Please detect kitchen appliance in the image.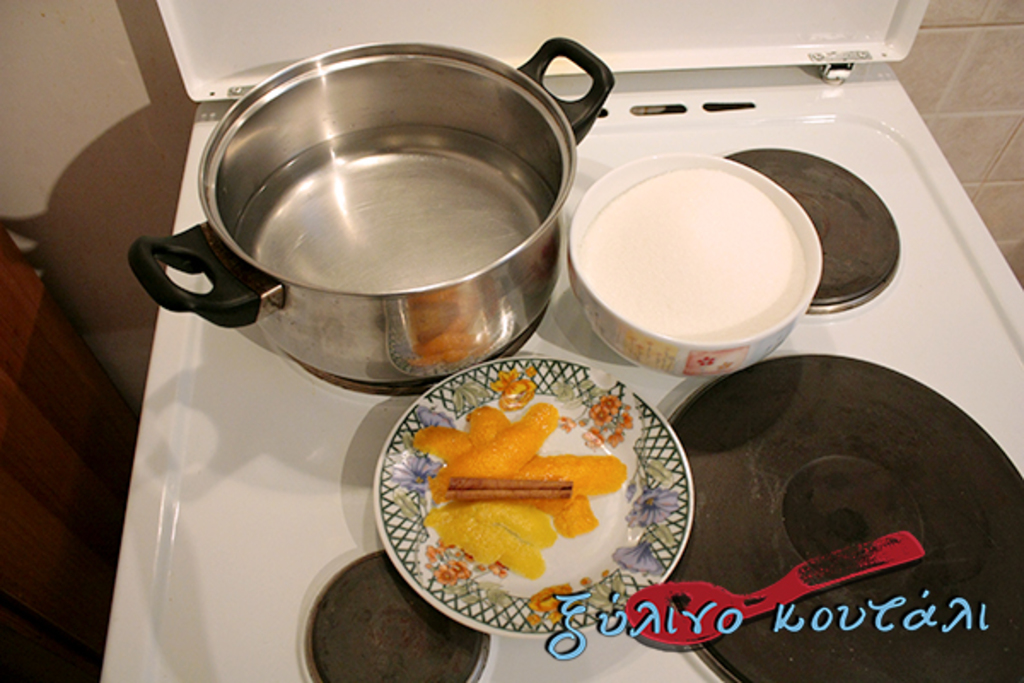
rect(568, 152, 819, 386).
